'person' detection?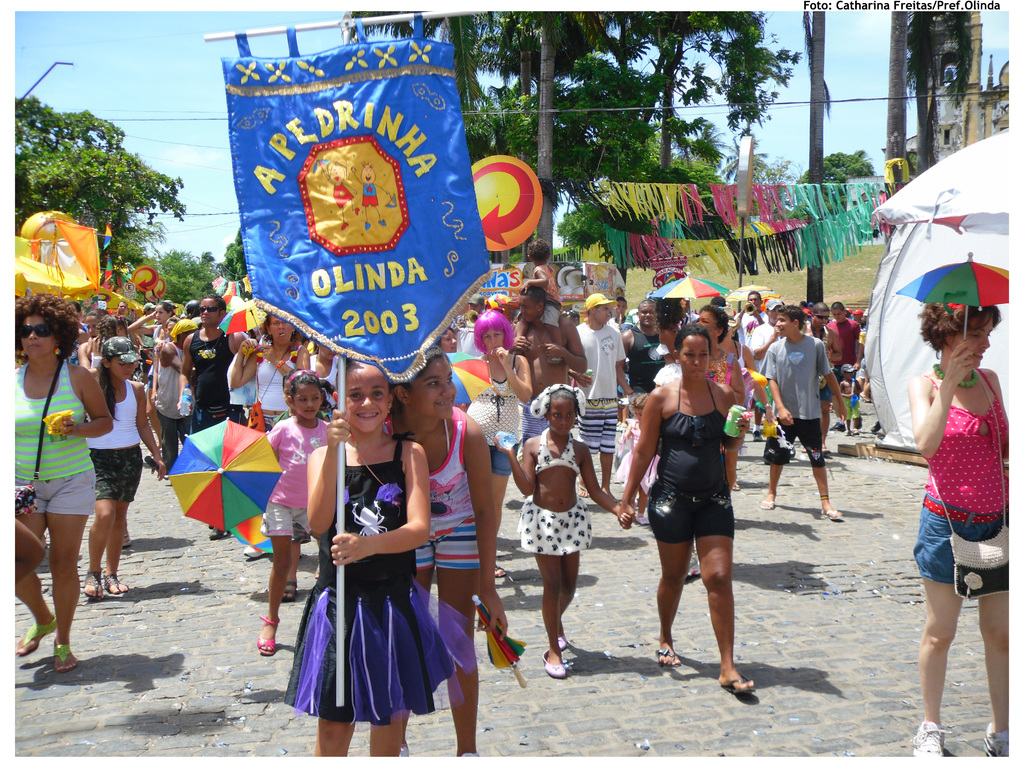
493,383,636,677
